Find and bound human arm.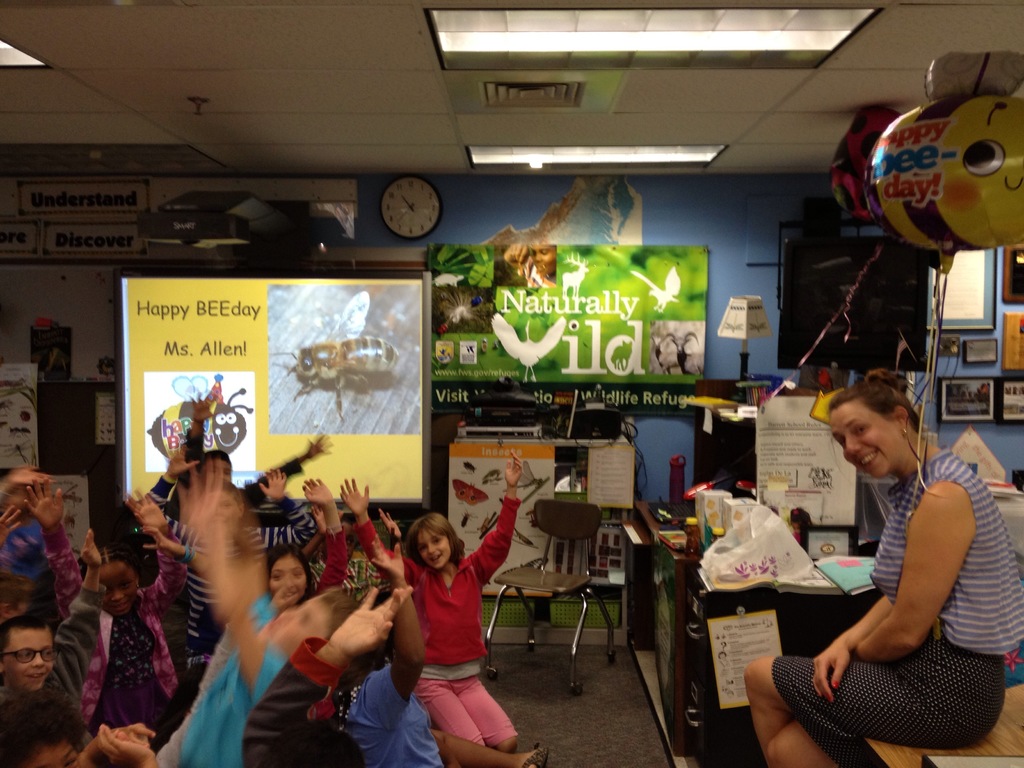
Bound: (504, 244, 533, 268).
